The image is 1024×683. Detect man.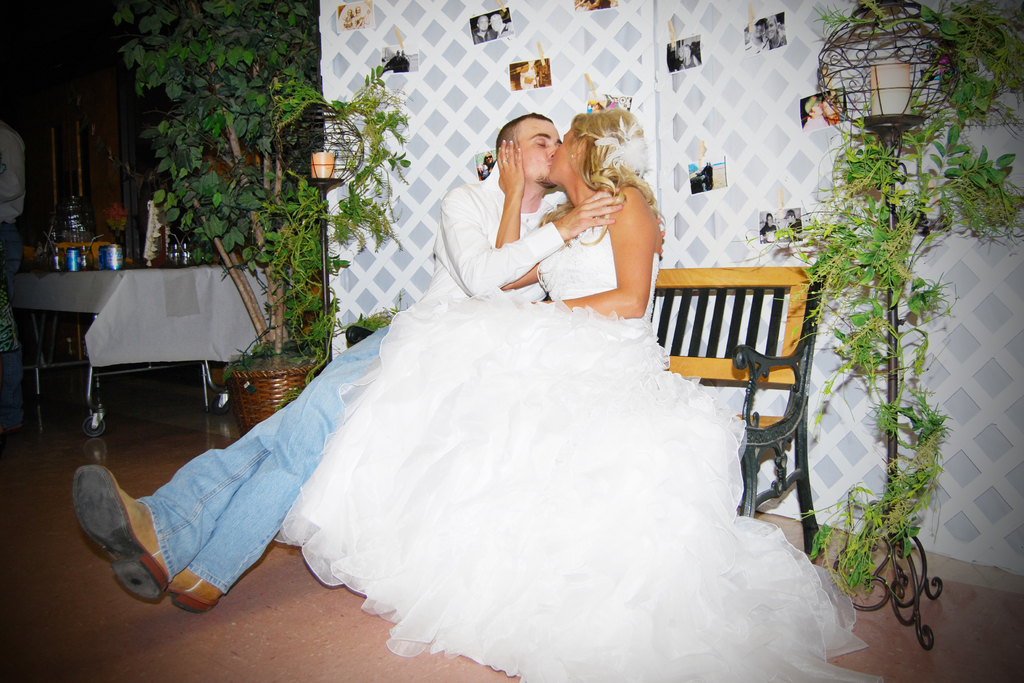
Detection: bbox=[391, 49, 403, 72].
